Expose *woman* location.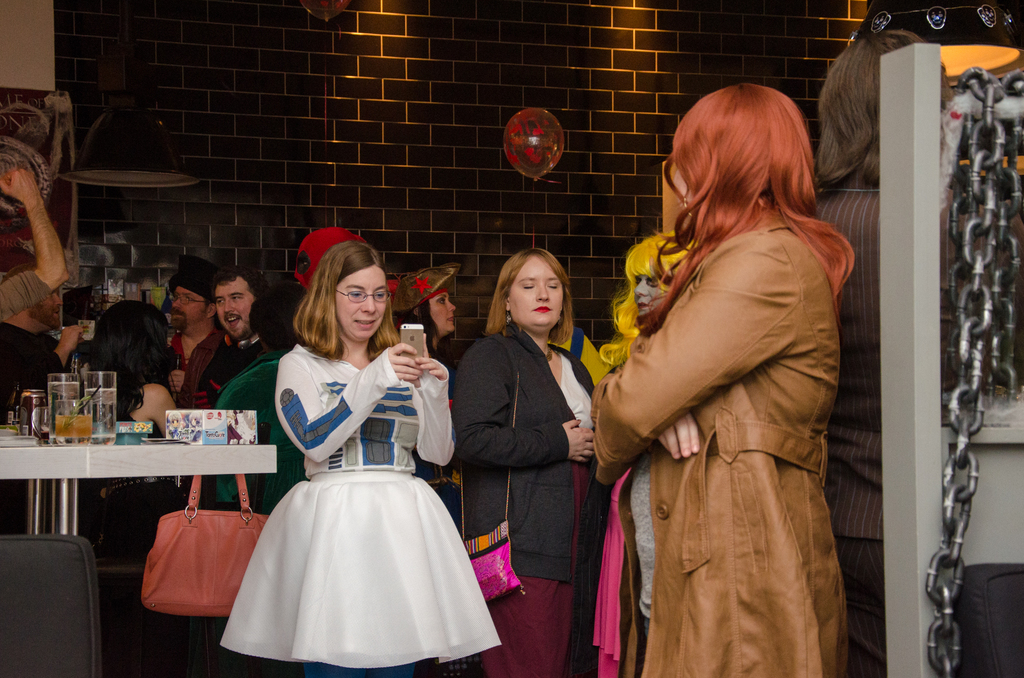
Exposed at box=[598, 231, 703, 365].
